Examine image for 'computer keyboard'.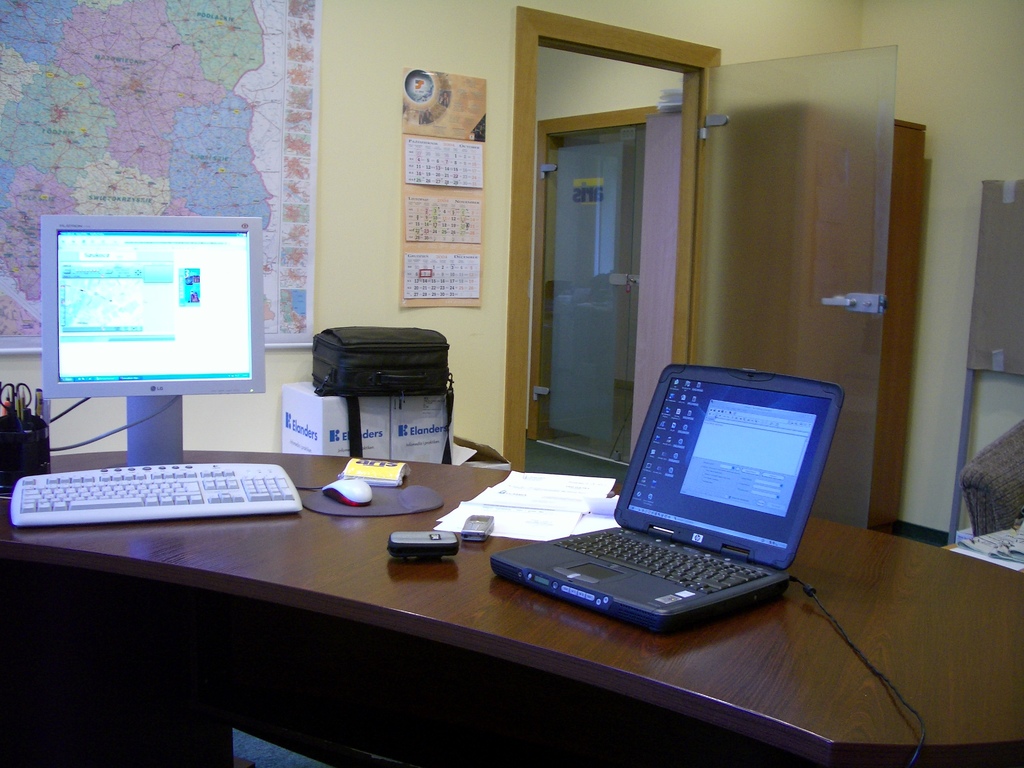
Examination result: x1=552 y1=526 x2=773 y2=596.
